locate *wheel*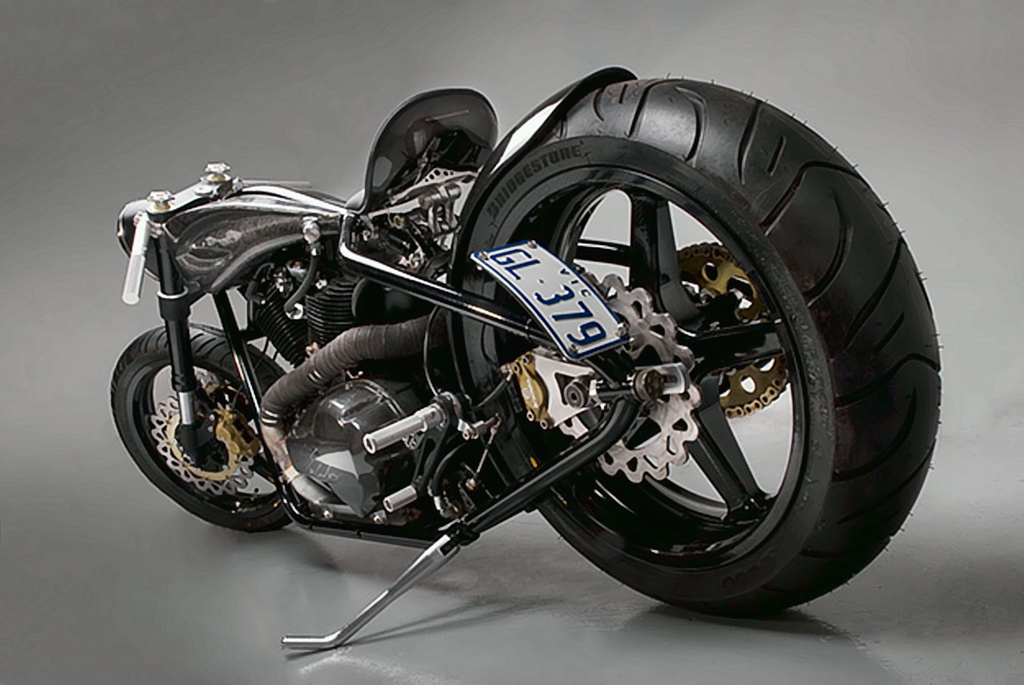
locate(495, 119, 908, 613)
